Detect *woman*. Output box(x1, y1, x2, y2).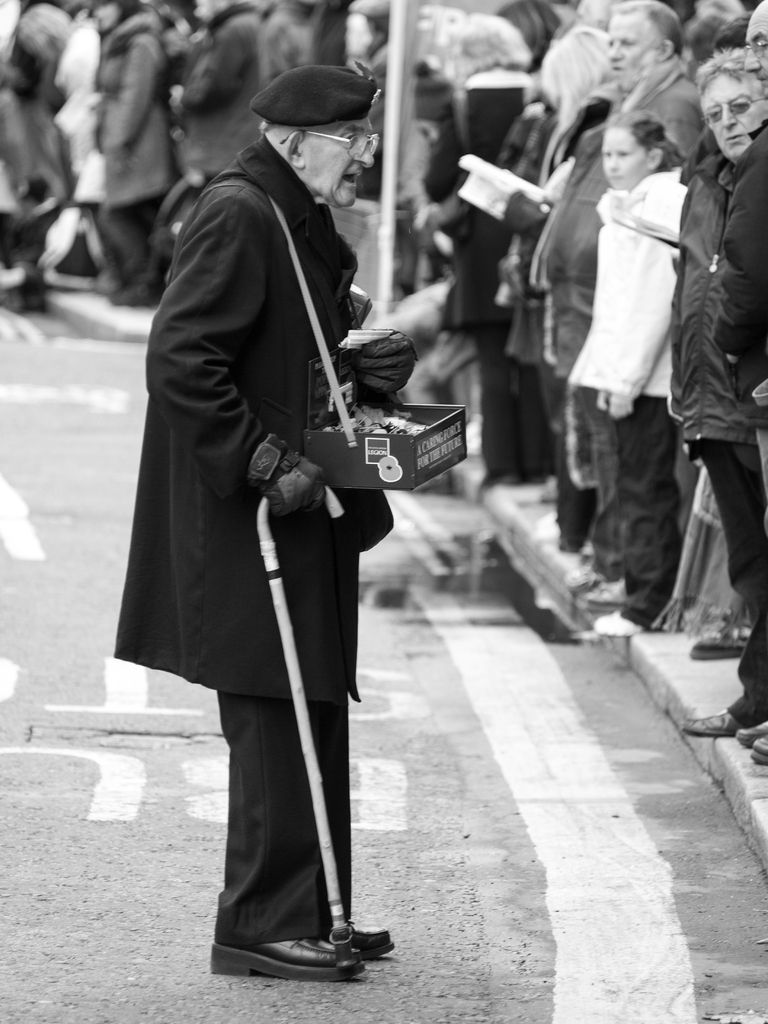
box(491, 24, 637, 566).
